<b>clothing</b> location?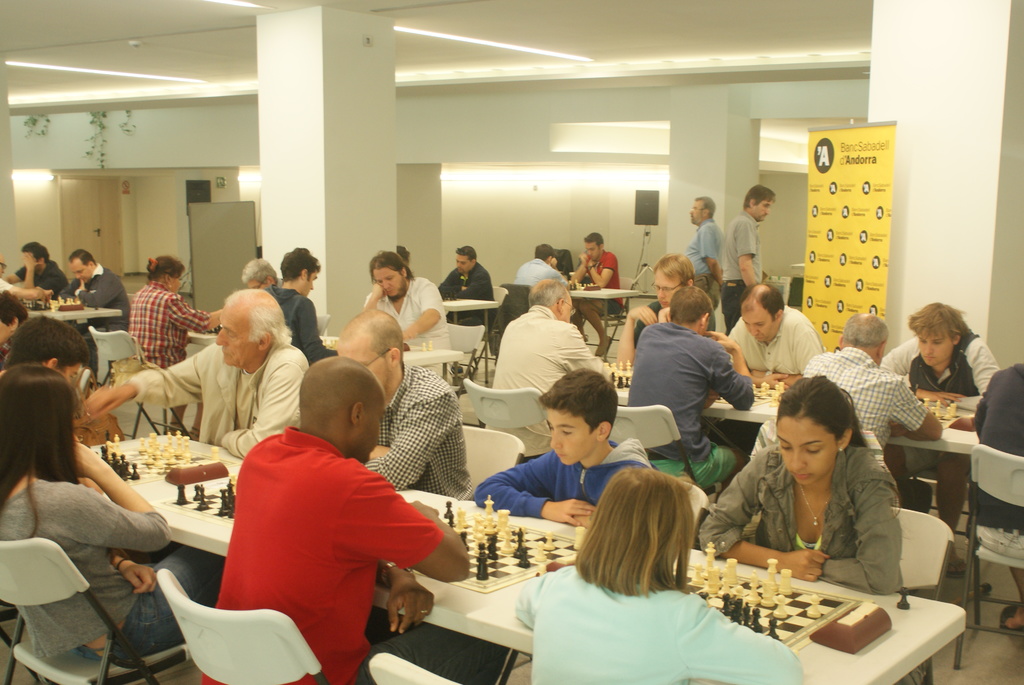
left=125, top=343, right=306, bottom=462
